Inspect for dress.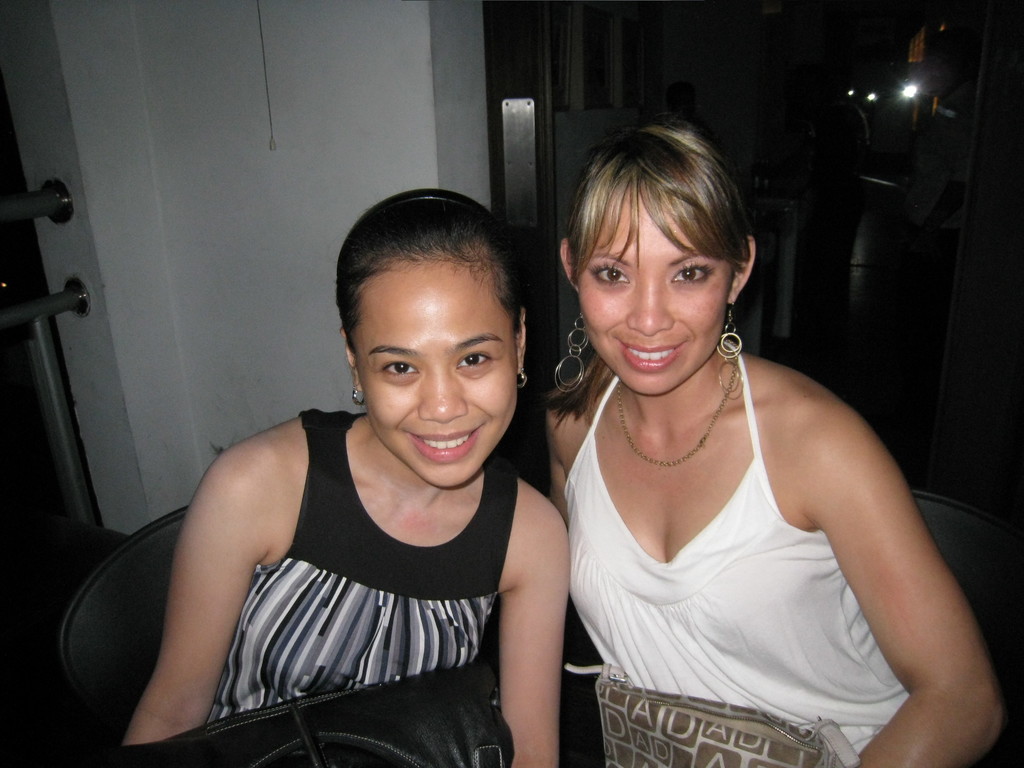
Inspection: 563:344:918:767.
